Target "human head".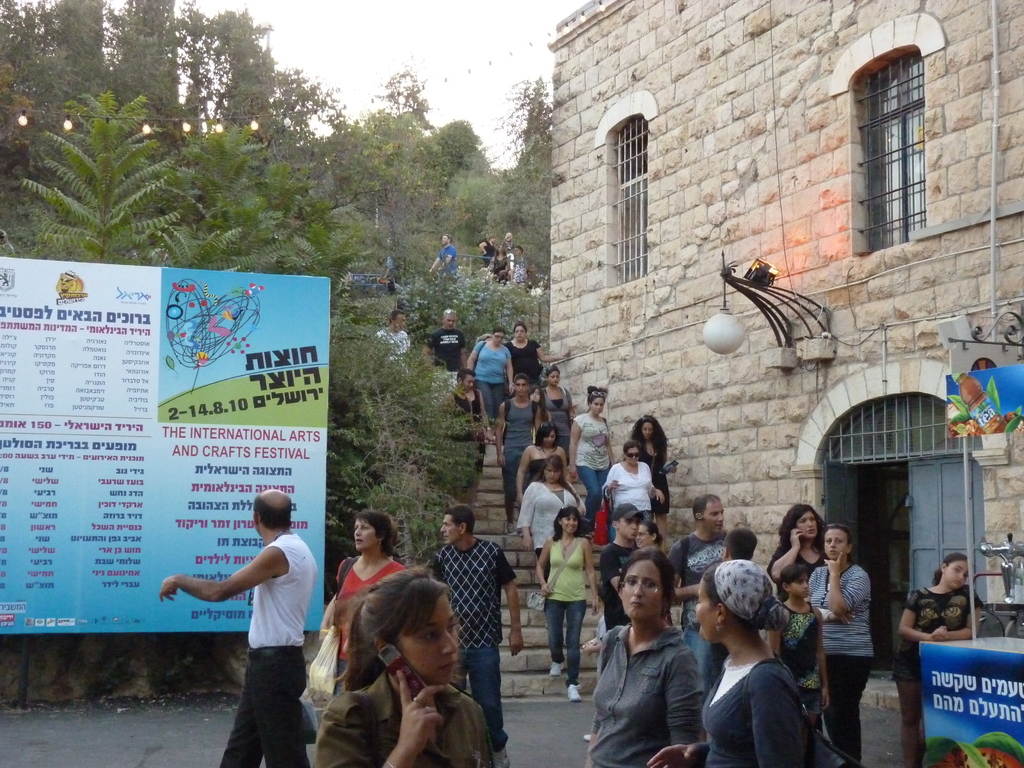
Target region: x1=695, y1=563, x2=785, y2=641.
